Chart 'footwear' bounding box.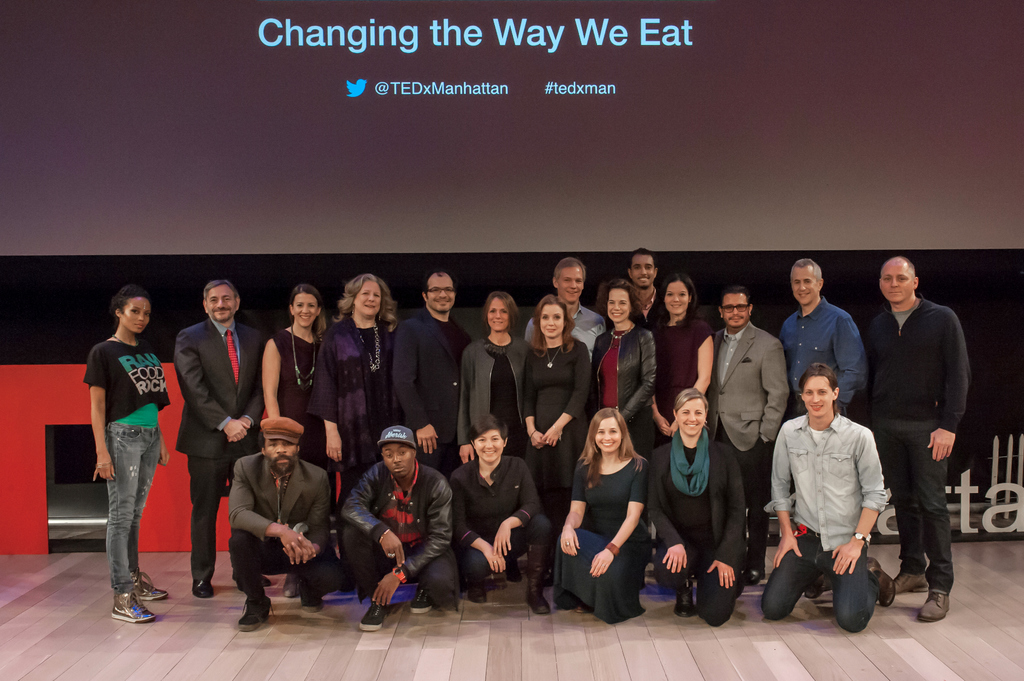
Charted: bbox=[231, 574, 274, 587].
